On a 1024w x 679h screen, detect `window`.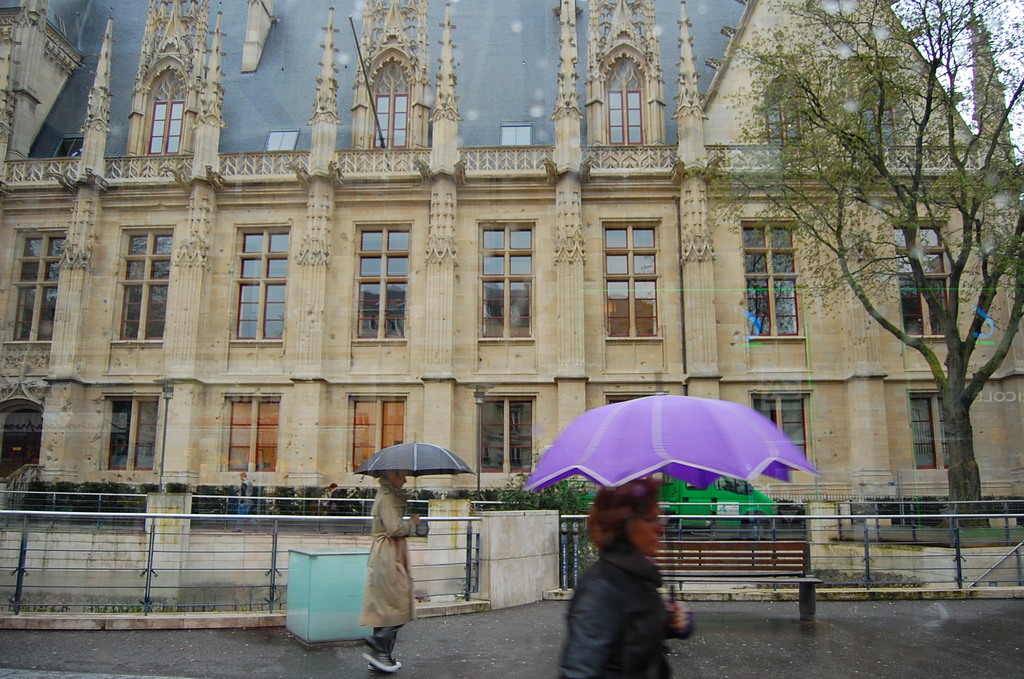
crop(604, 226, 657, 338).
